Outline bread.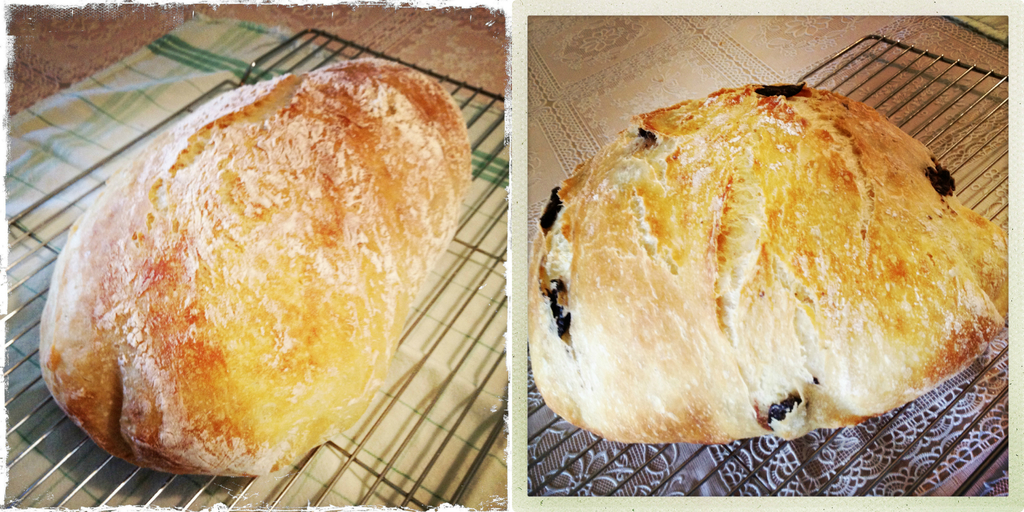
Outline: x1=529 y1=86 x2=1006 y2=436.
